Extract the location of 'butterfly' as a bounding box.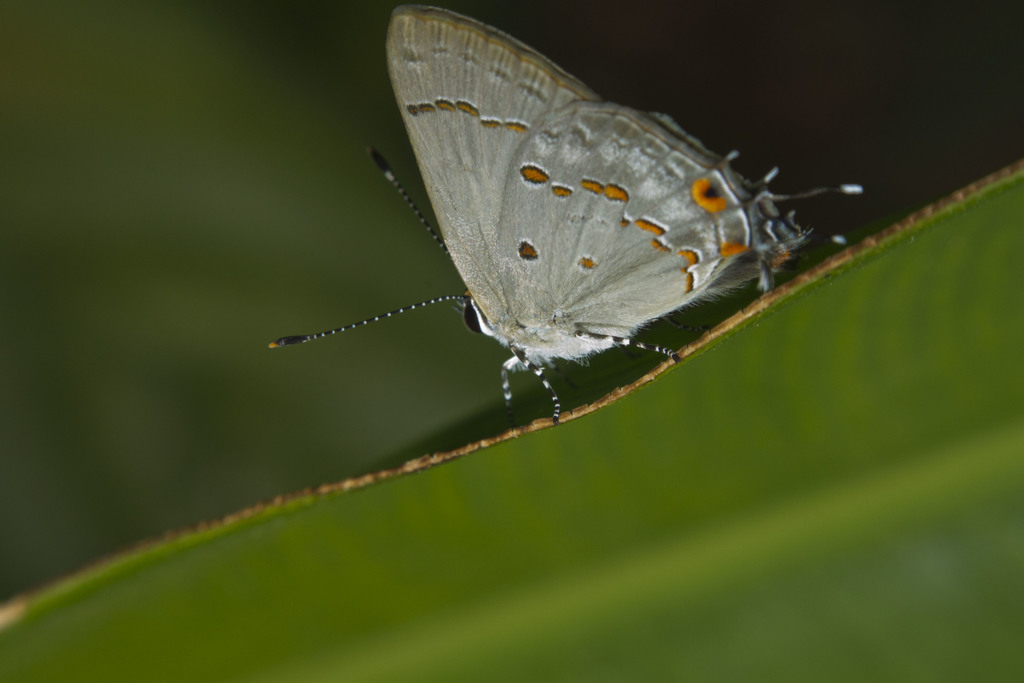
270,0,867,422.
